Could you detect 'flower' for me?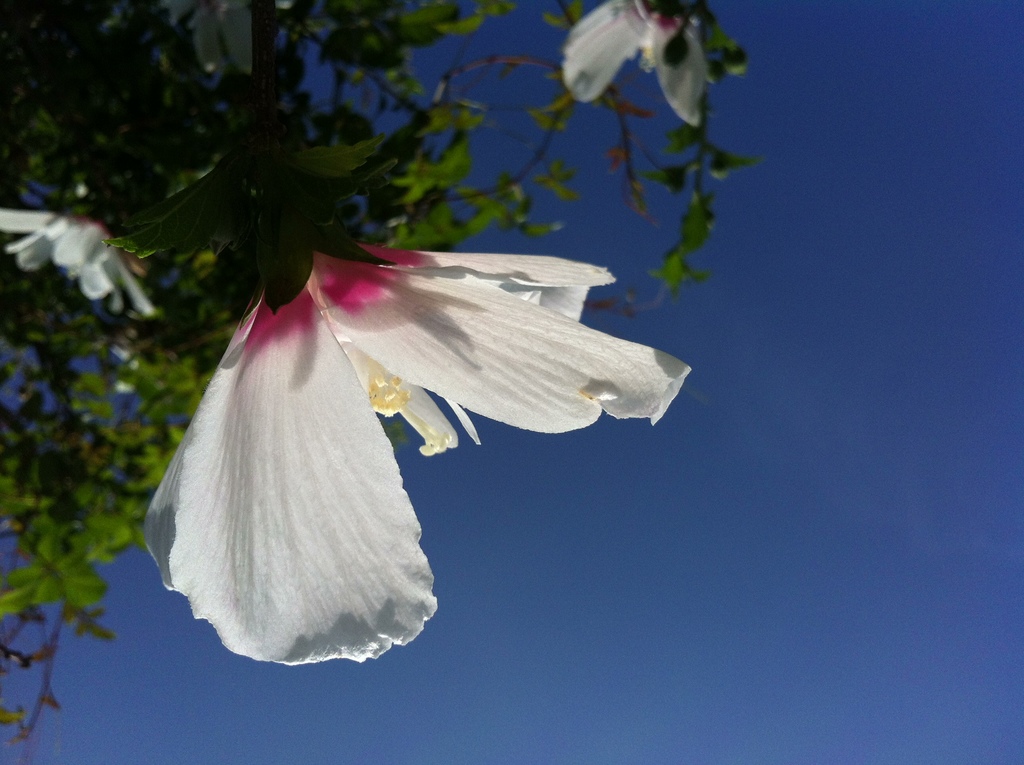
Detection result: Rect(140, 261, 697, 673).
